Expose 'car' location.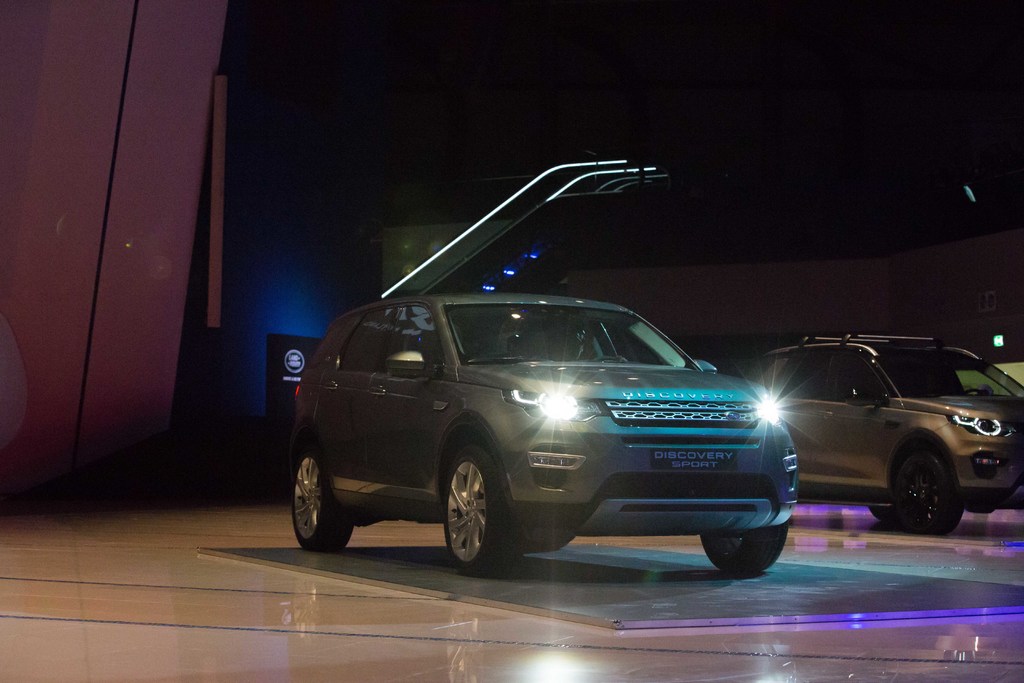
Exposed at <region>281, 277, 793, 577</region>.
